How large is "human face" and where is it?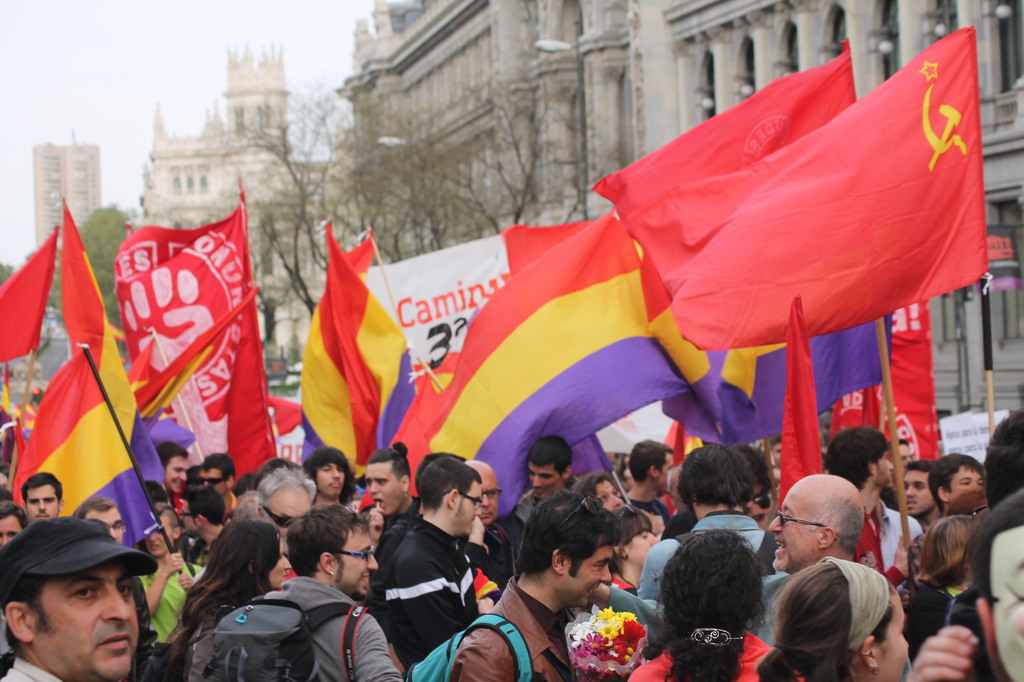
Bounding box: pyautogui.locateOnScreen(190, 455, 238, 500).
